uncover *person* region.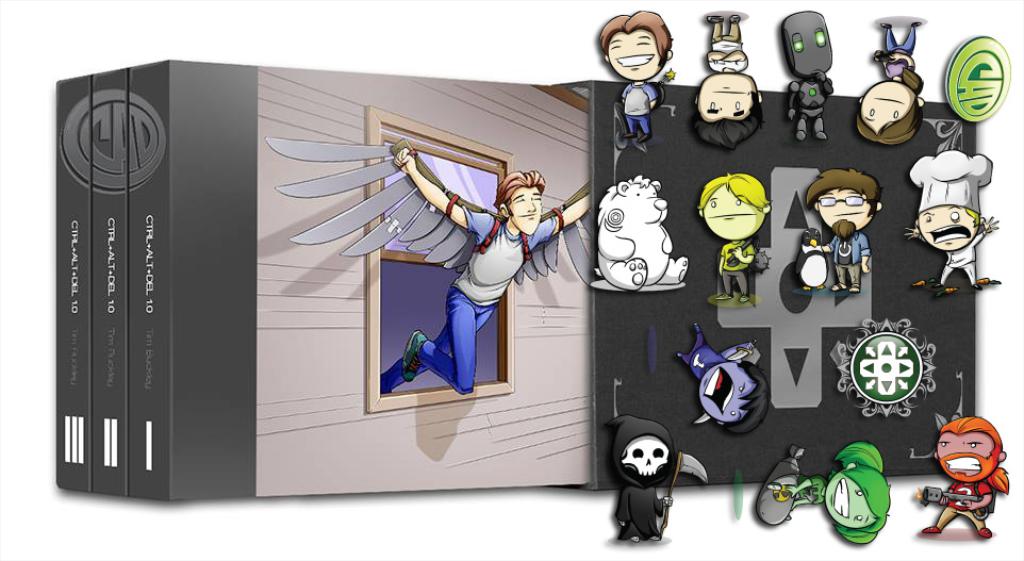
Uncovered: <box>788,438,893,543</box>.
